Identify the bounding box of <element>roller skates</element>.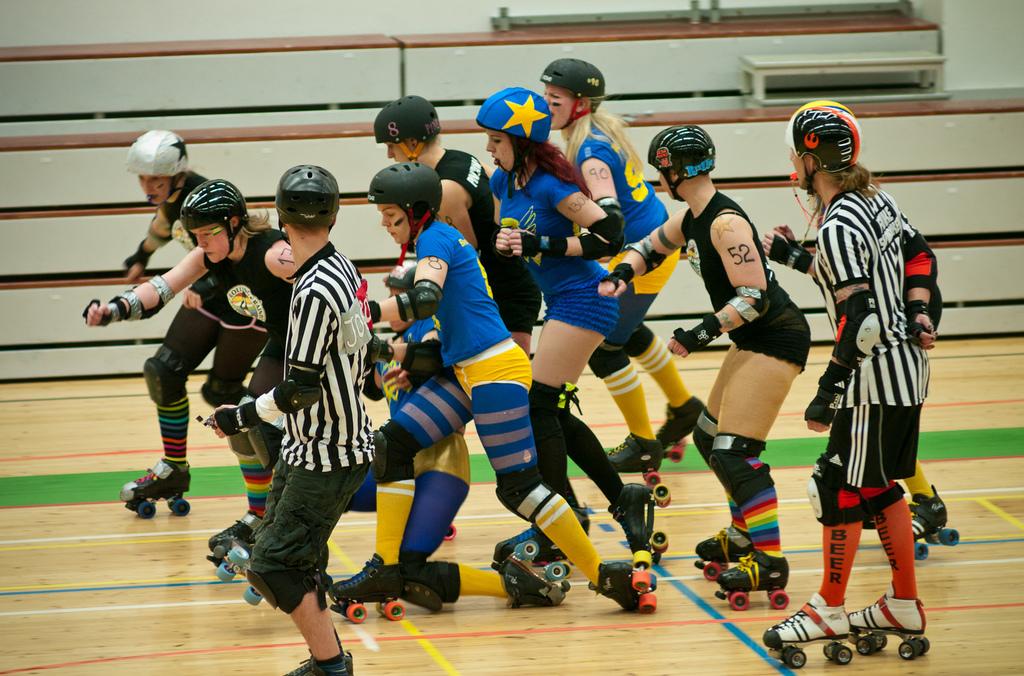
x1=605, y1=430, x2=663, y2=485.
